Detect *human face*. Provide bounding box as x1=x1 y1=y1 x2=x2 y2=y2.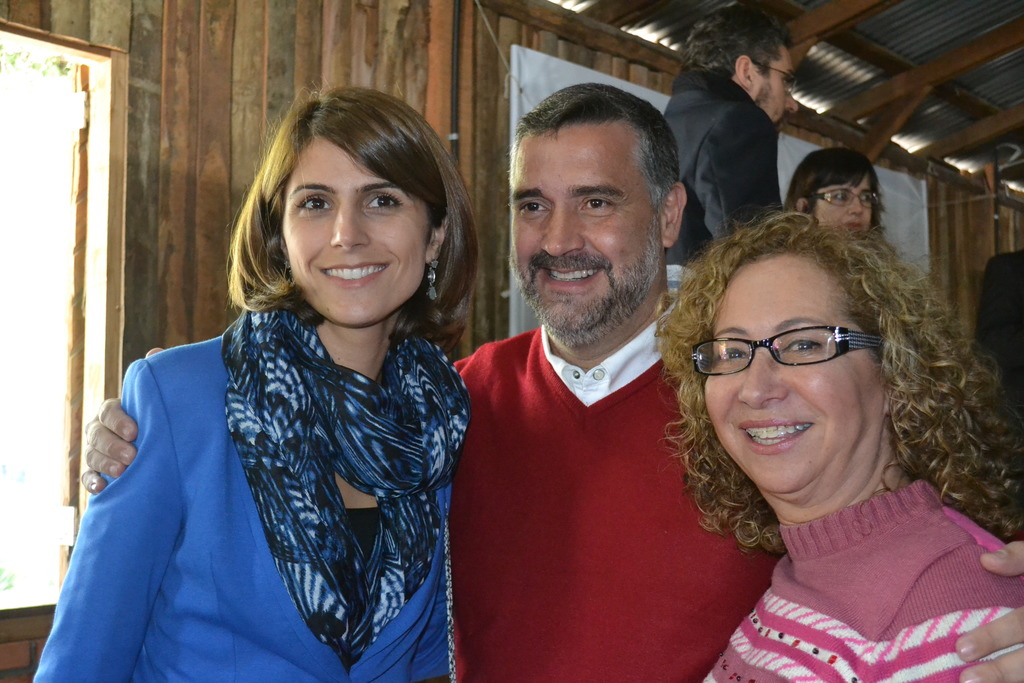
x1=694 y1=248 x2=897 y2=477.
